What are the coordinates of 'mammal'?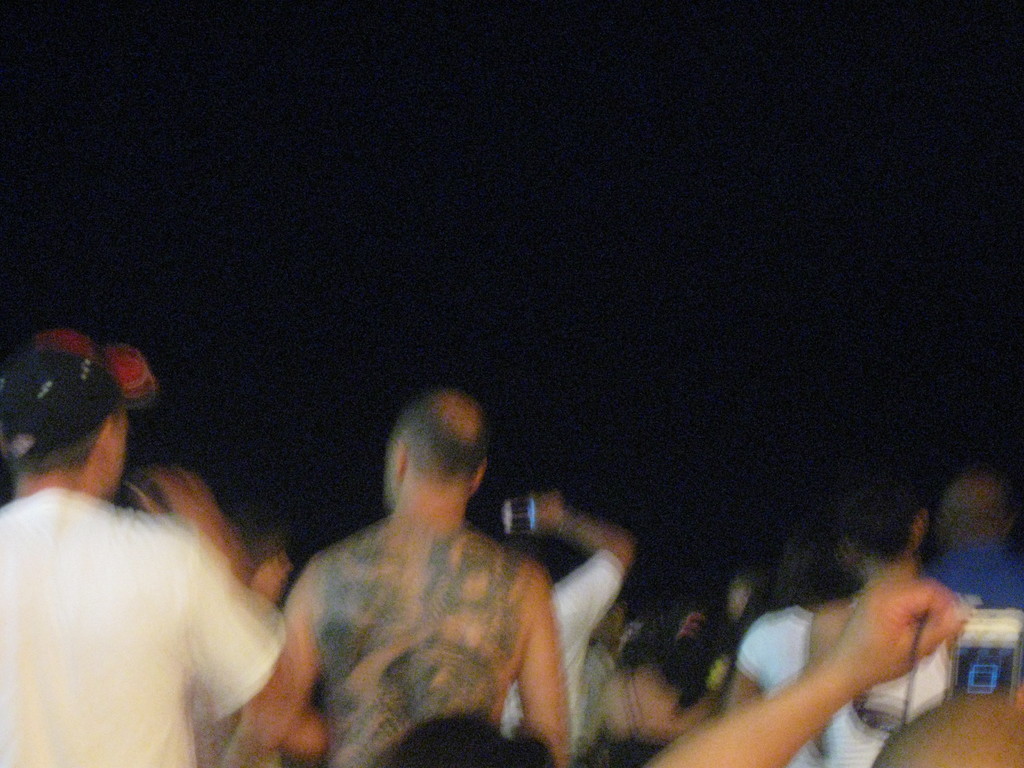
locate(718, 532, 852, 764).
